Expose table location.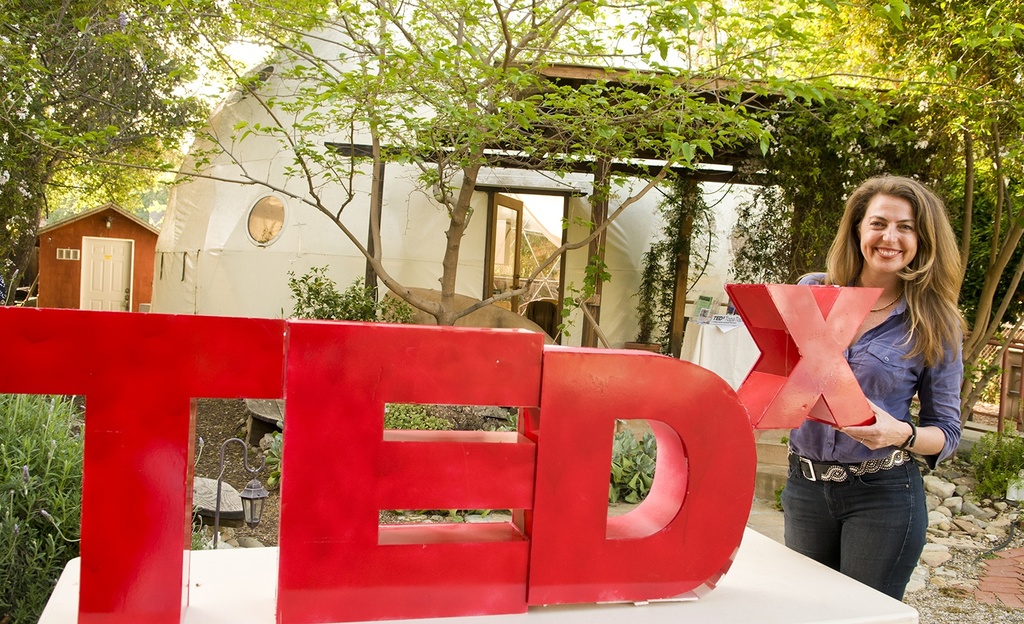
Exposed at bbox(35, 520, 916, 623).
